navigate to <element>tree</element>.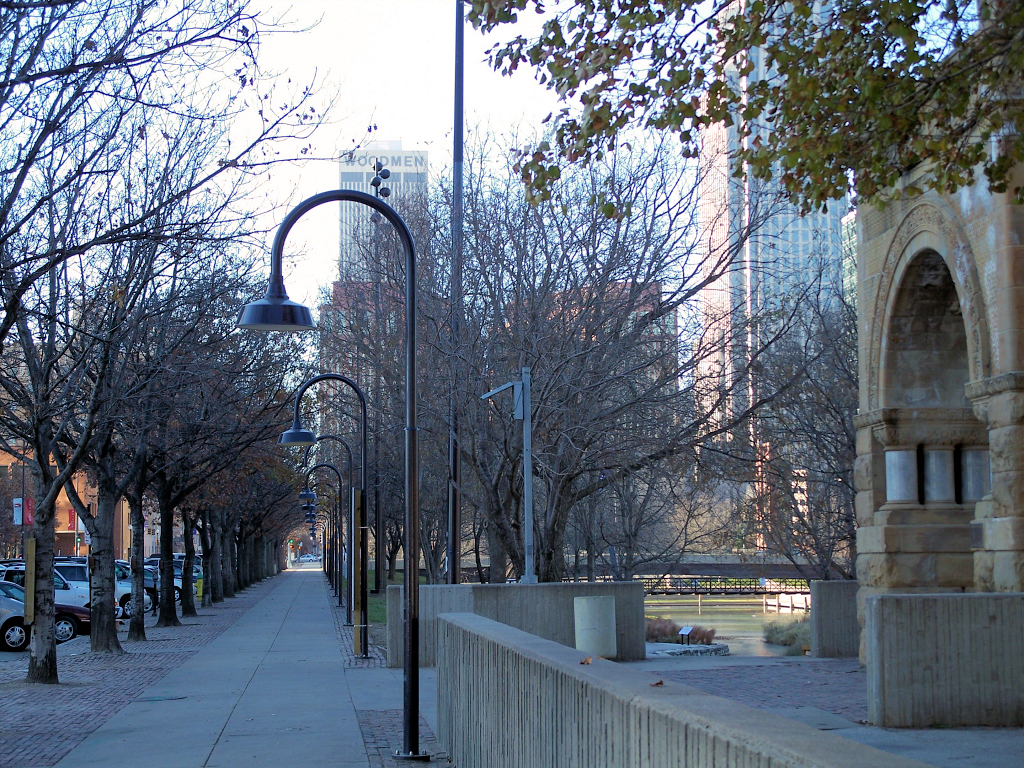
Navigation target: <bbox>301, 322, 455, 605</bbox>.
